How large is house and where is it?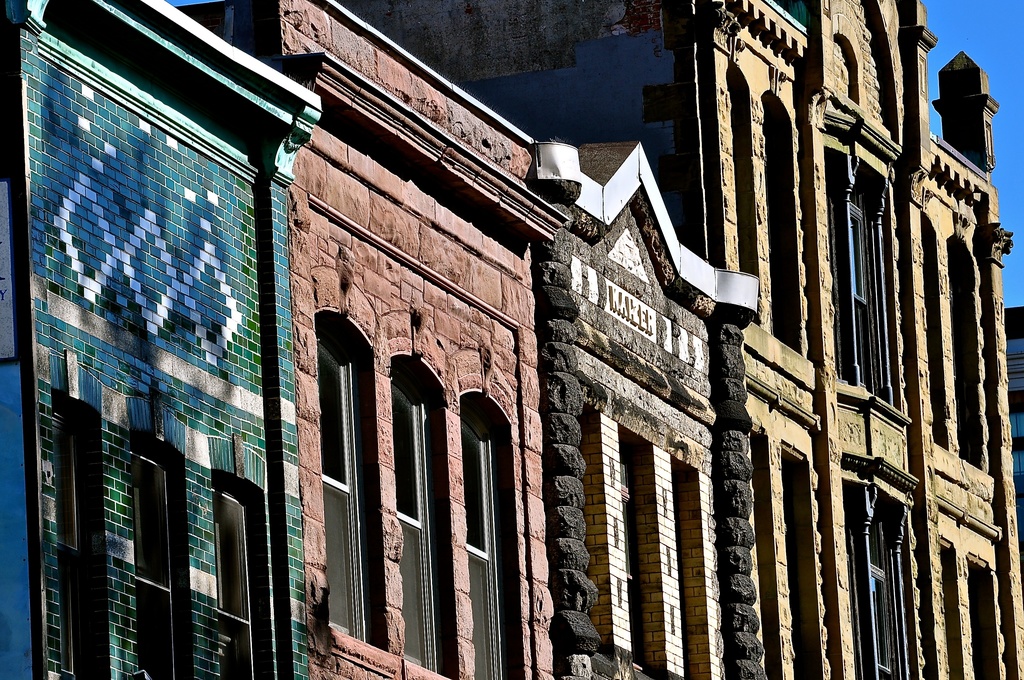
Bounding box: Rect(233, 0, 568, 679).
